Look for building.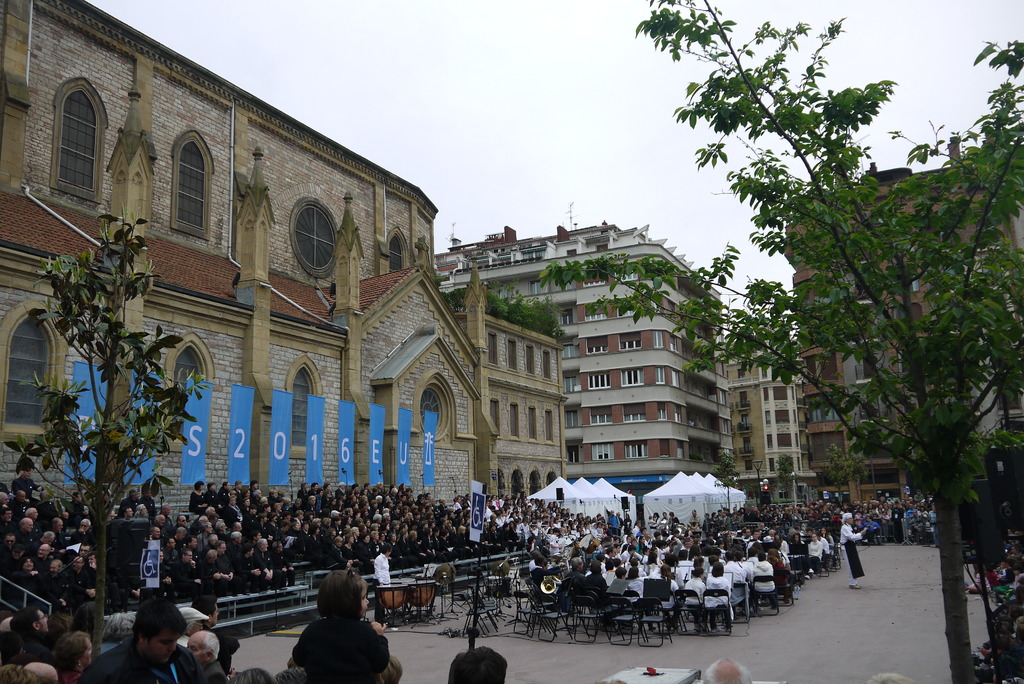
Found: Rect(0, 0, 497, 521).
